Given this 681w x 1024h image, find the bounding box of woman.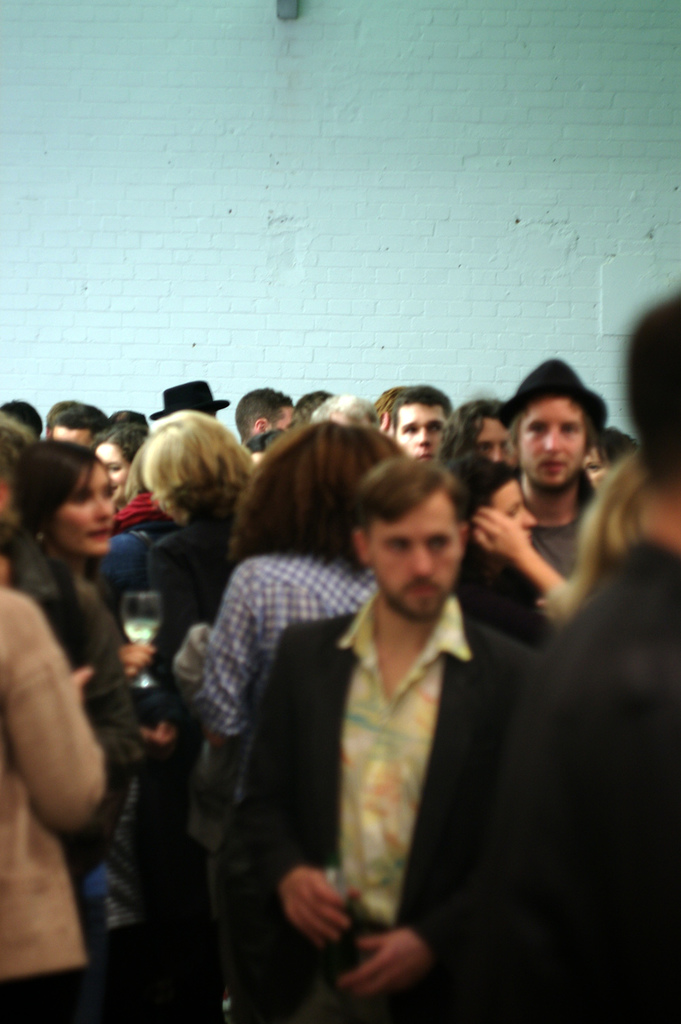
l=91, t=427, r=154, b=505.
